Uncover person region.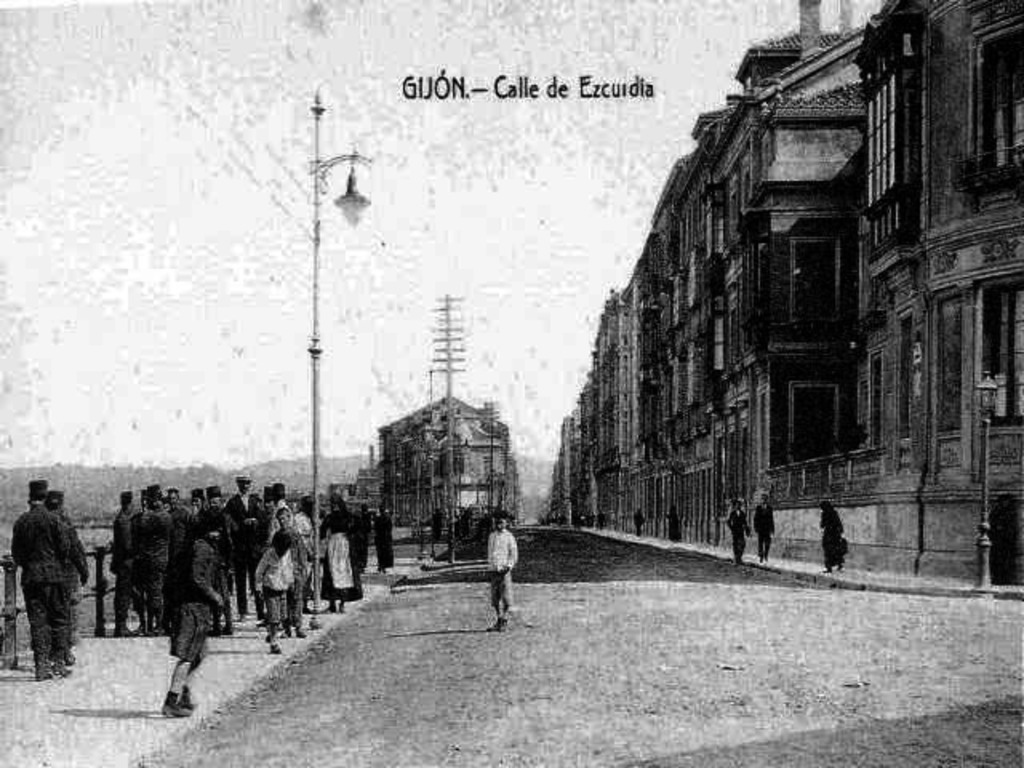
Uncovered: <bbox>824, 501, 846, 574</bbox>.
